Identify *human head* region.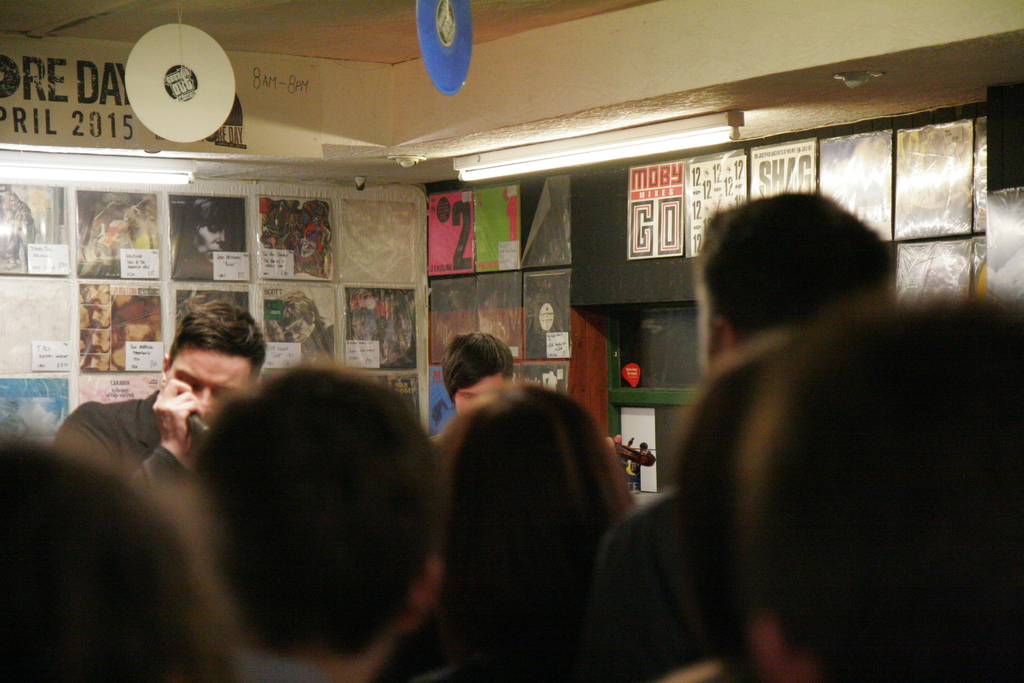
Region: (left=695, top=188, right=897, bottom=368).
